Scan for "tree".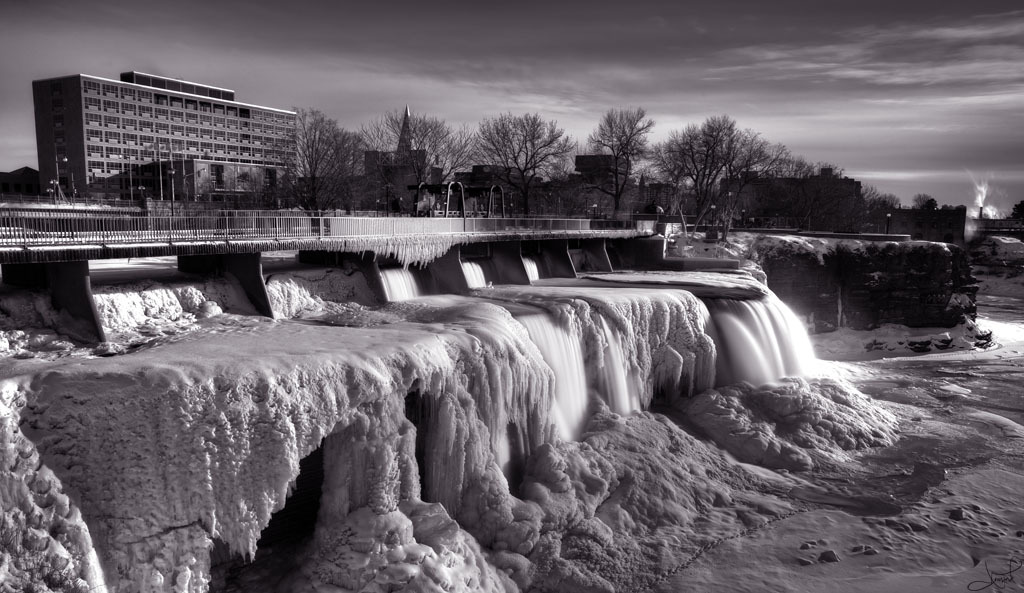
Scan result: [211, 163, 271, 214].
